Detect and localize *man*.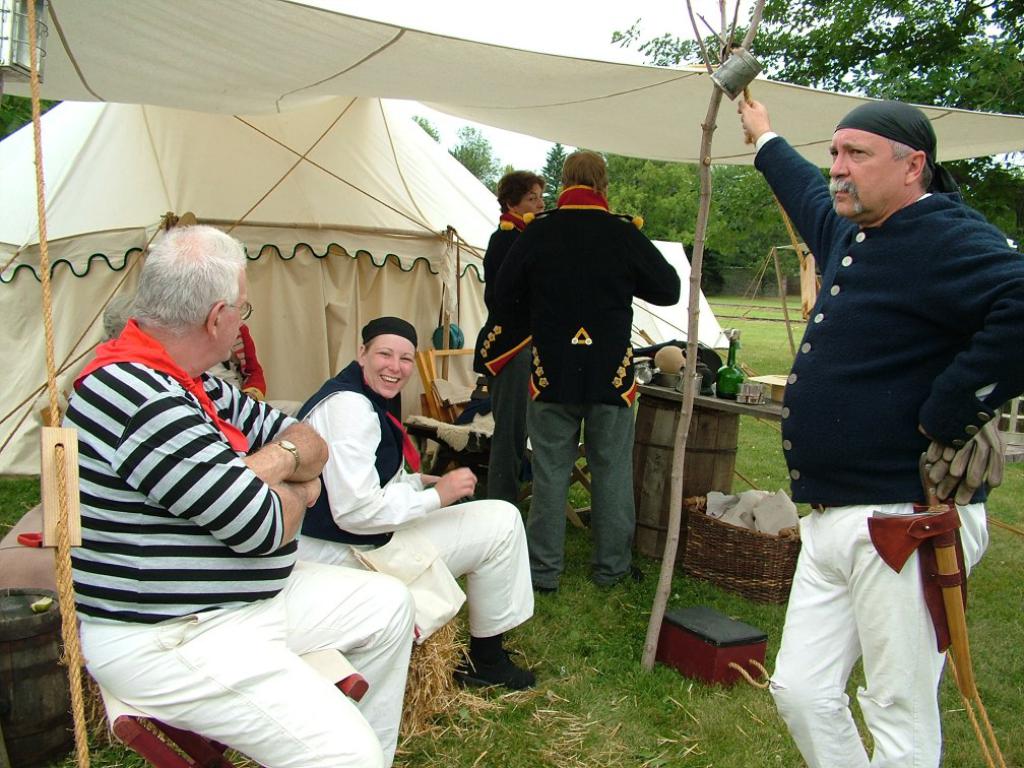
Localized at pyautogui.locateOnScreen(761, 84, 1008, 767).
